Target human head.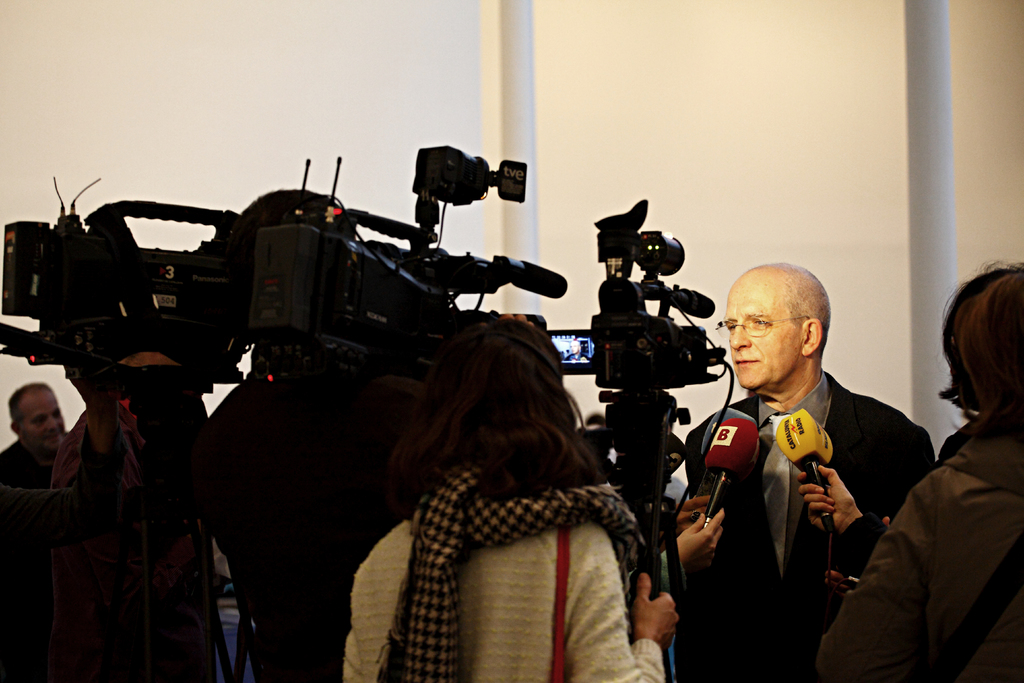
Target region: left=236, top=184, right=360, bottom=370.
